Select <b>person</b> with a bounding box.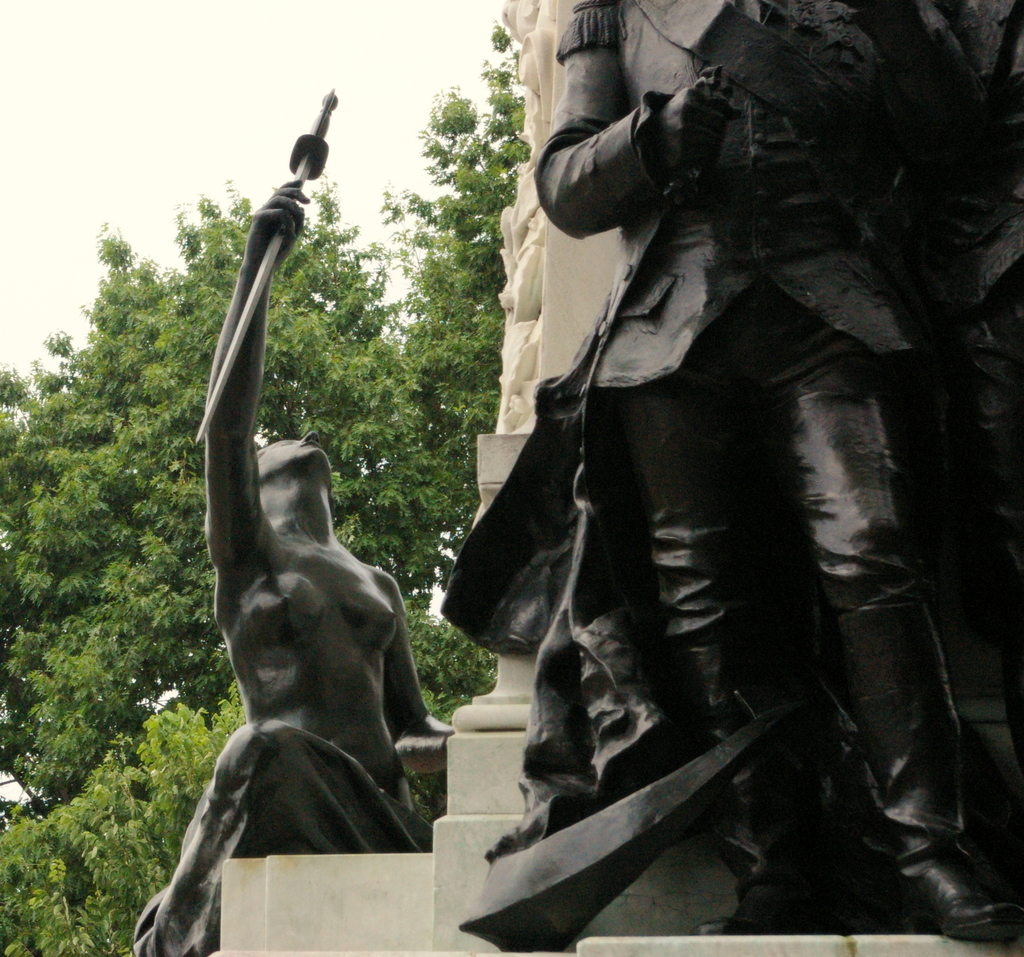
451 0 1021 941.
